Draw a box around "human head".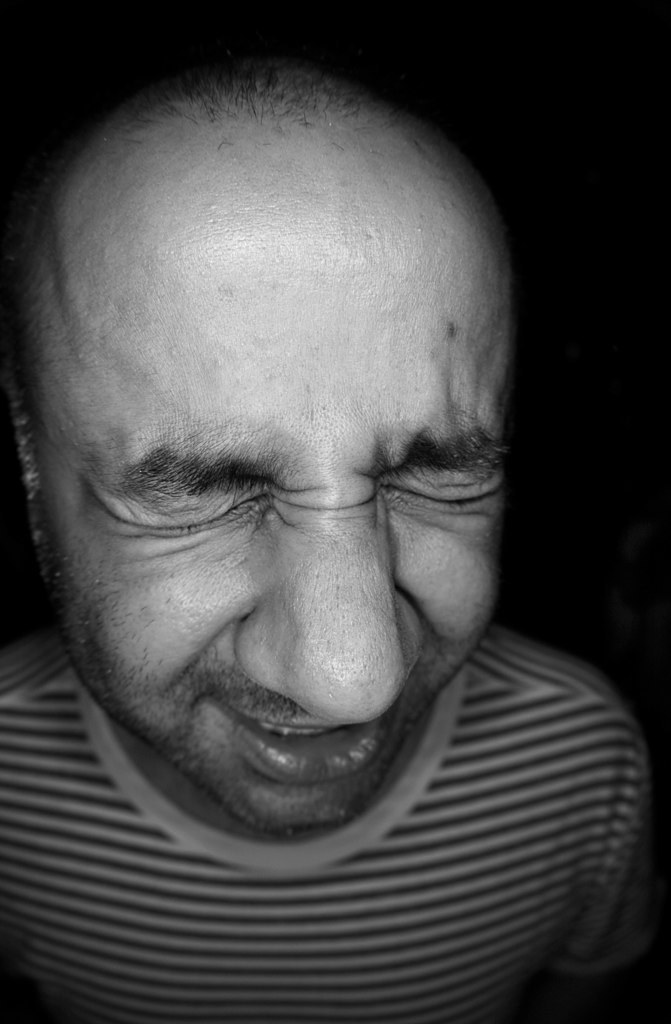
pyautogui.locateOnScreen(59, 66, 537, 790).
